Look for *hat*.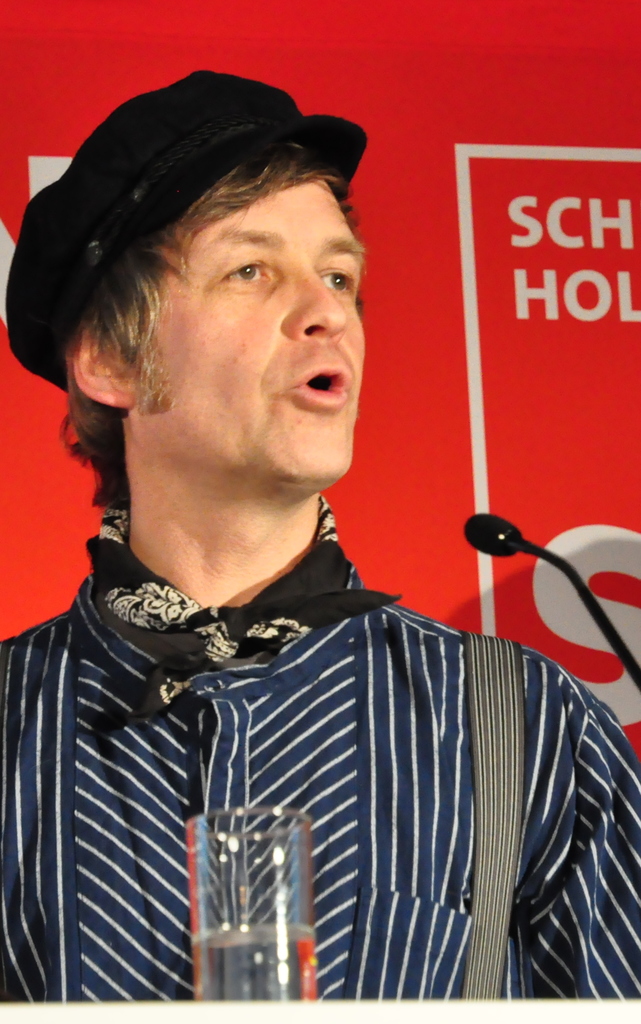
Found: bbox(0, 66, 376, 393).
